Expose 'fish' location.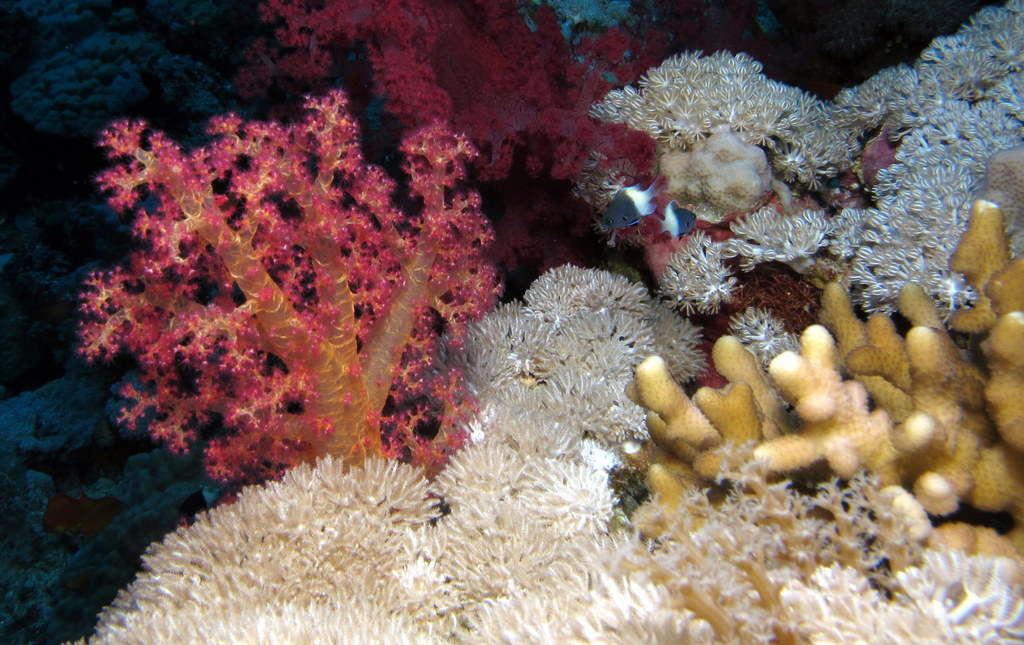
Exposed at (653, 199, 700, 240).
